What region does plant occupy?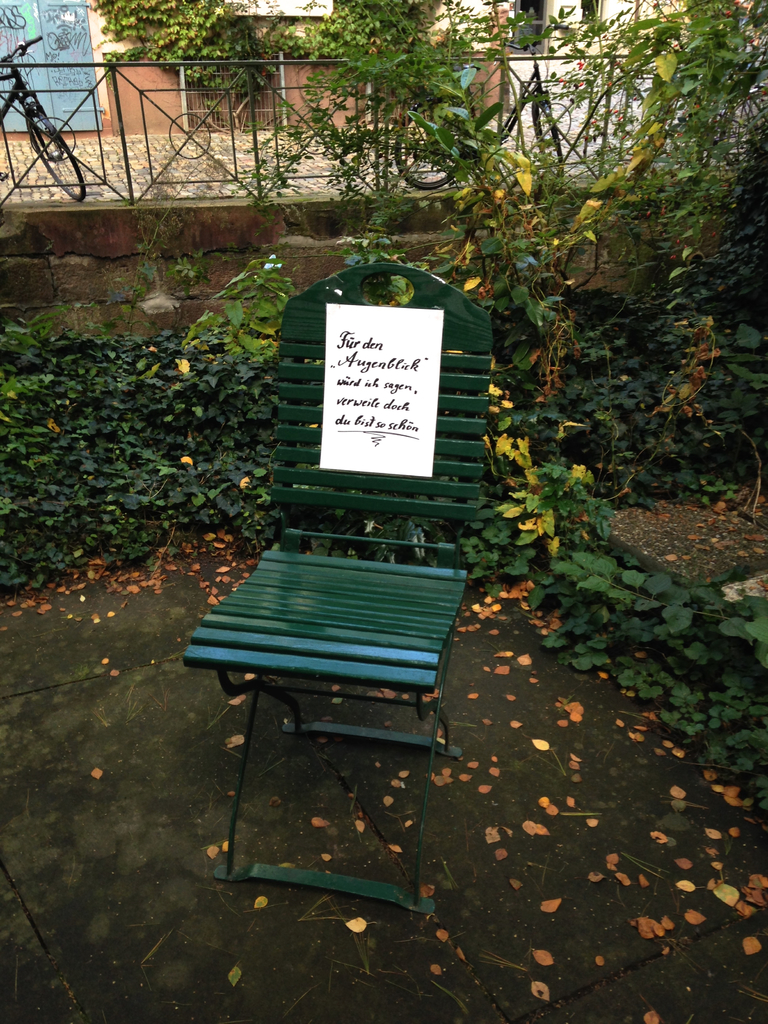
{"x1": 0, "y1": 209, "x2": 490, "y2": 609}.
